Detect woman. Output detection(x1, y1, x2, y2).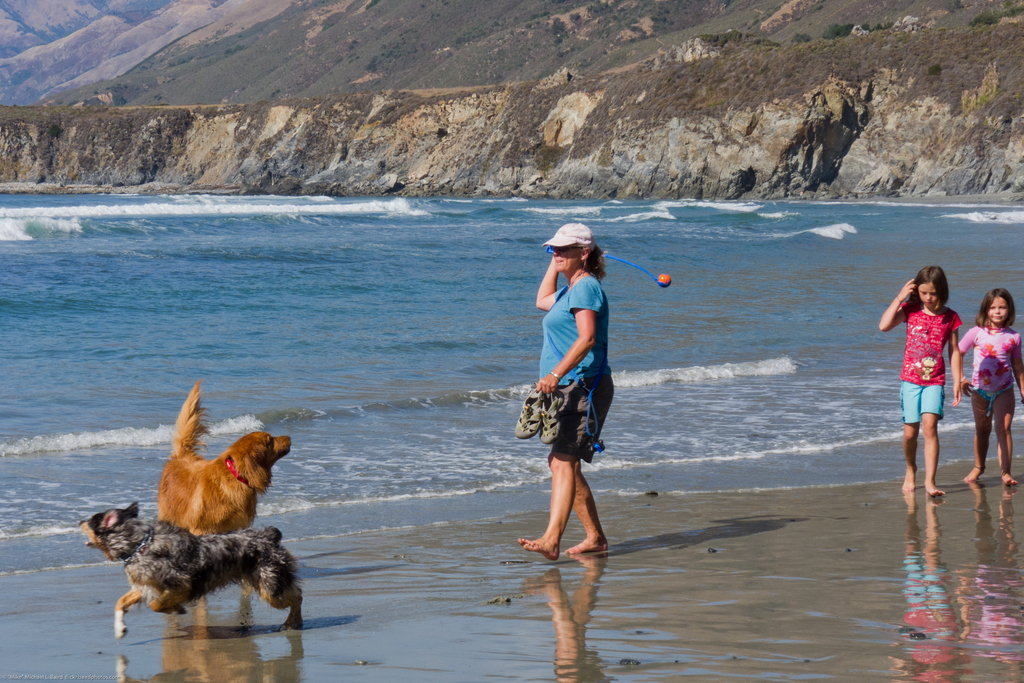
detection(510, 220, 622, 566).
